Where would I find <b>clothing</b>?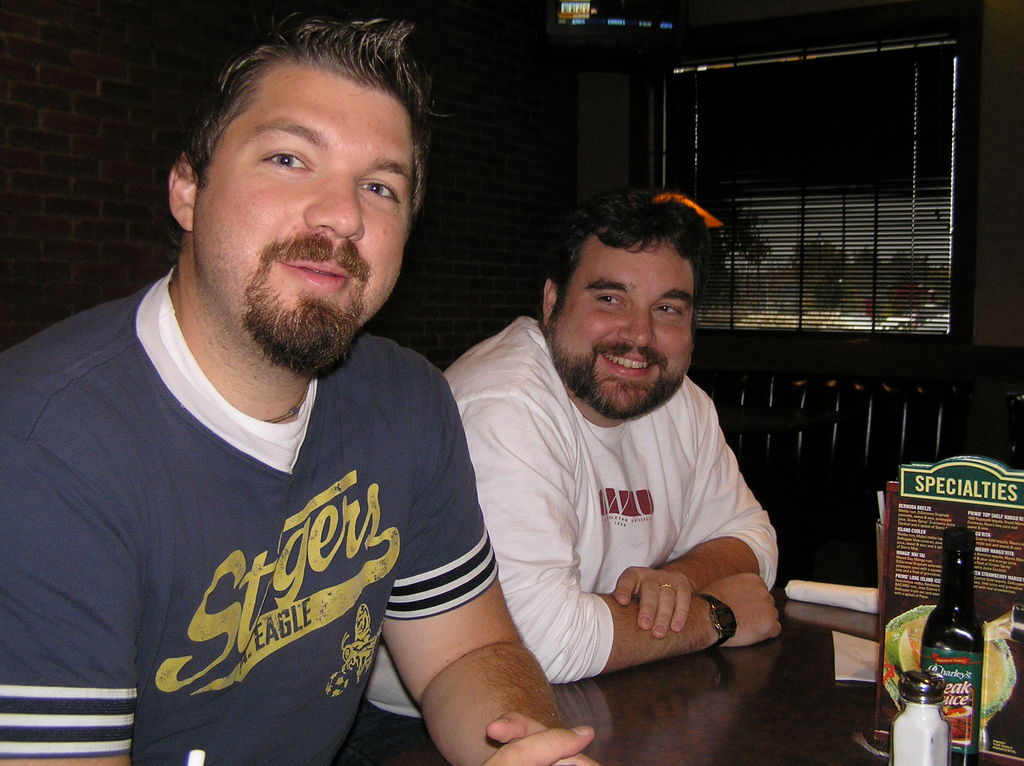
At x1=33 y1=294 x2=444 y2=762.
